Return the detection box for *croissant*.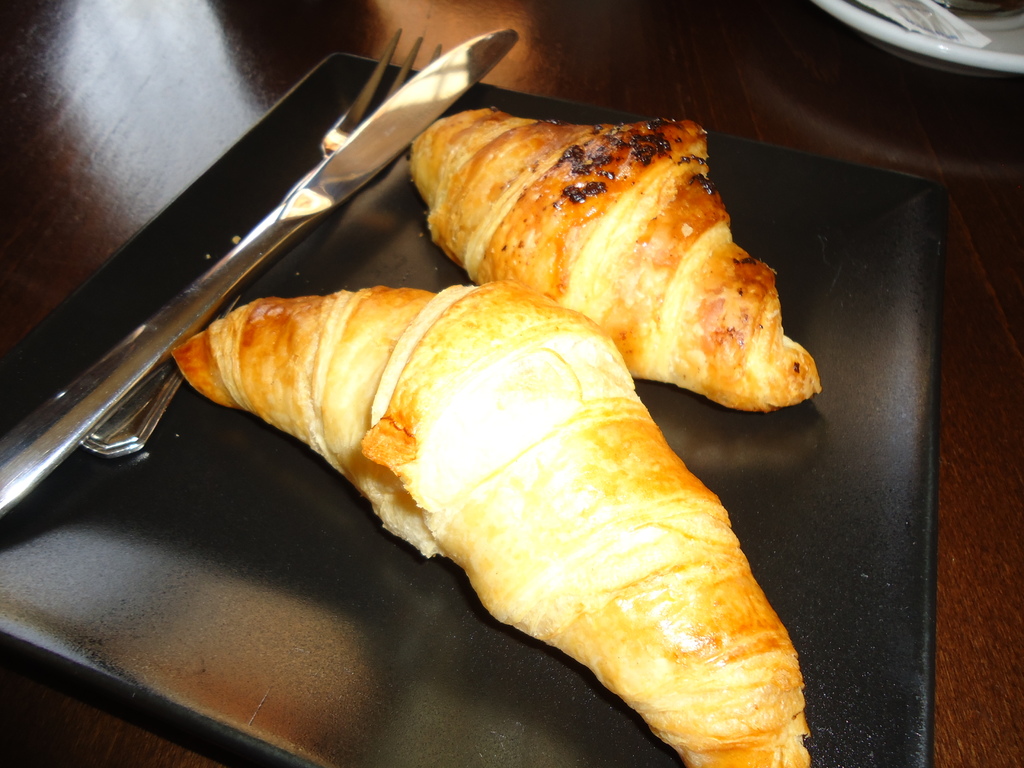
box=[409, 119, 819, 392].
